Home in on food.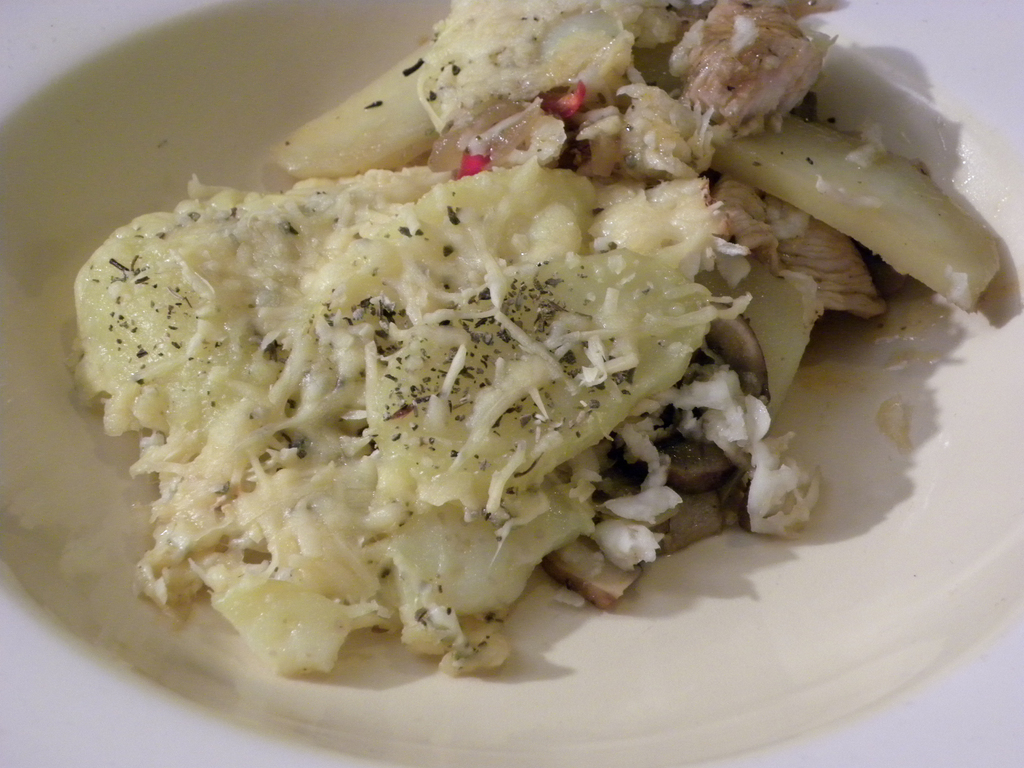
Homed in at [59, 0, 1005, 685].
